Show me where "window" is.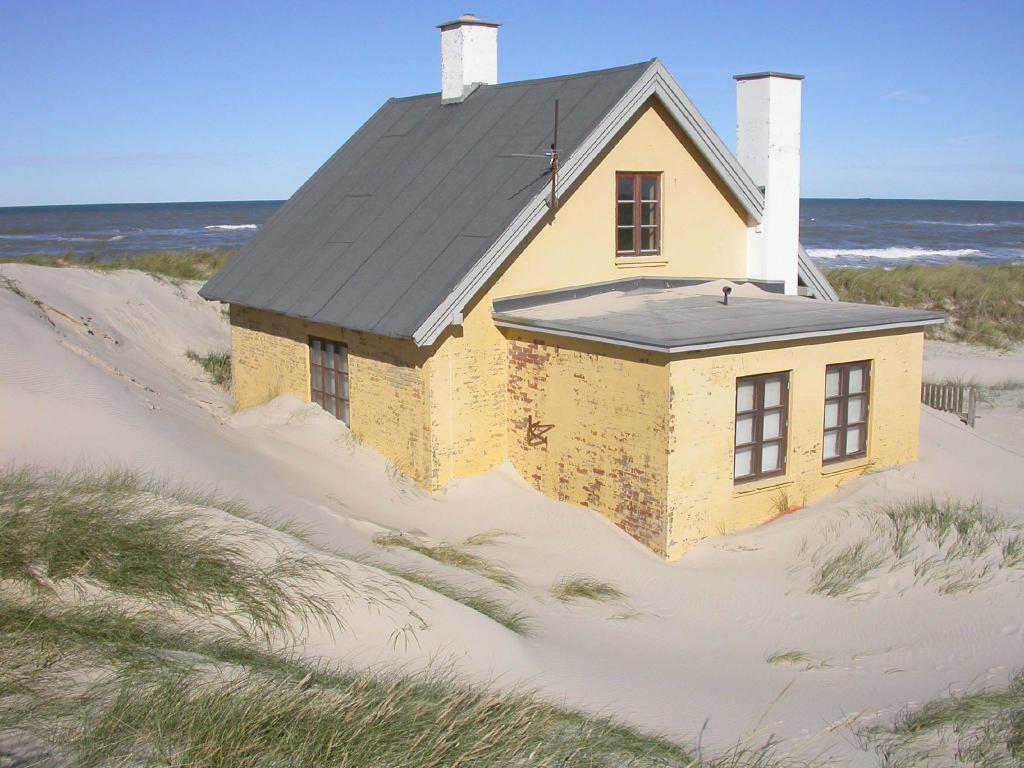
"window" is at {"x1": 303, "y1": 337, "x2": 348, "y2": 428}.
